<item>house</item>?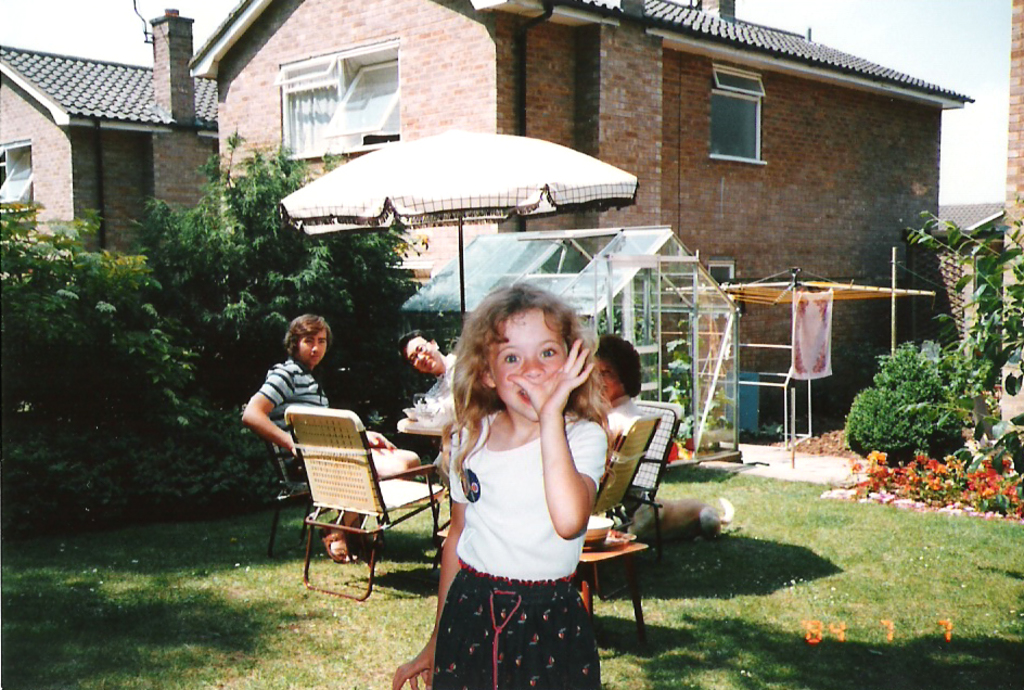
l=1002, t=0, r=1023, b=299
